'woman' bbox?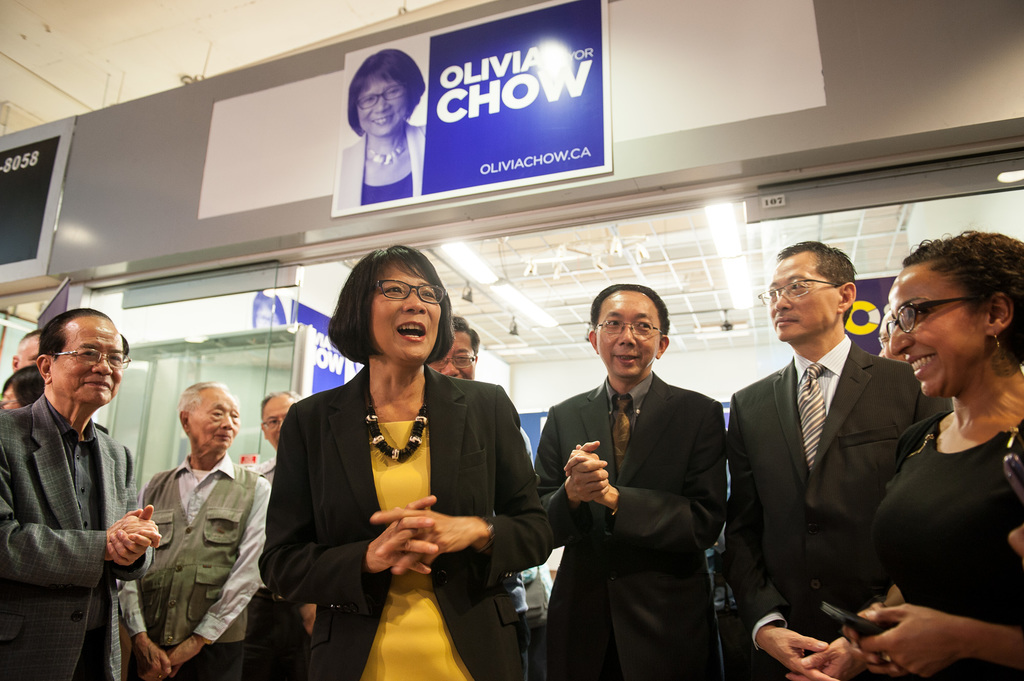
335/46/427/209
